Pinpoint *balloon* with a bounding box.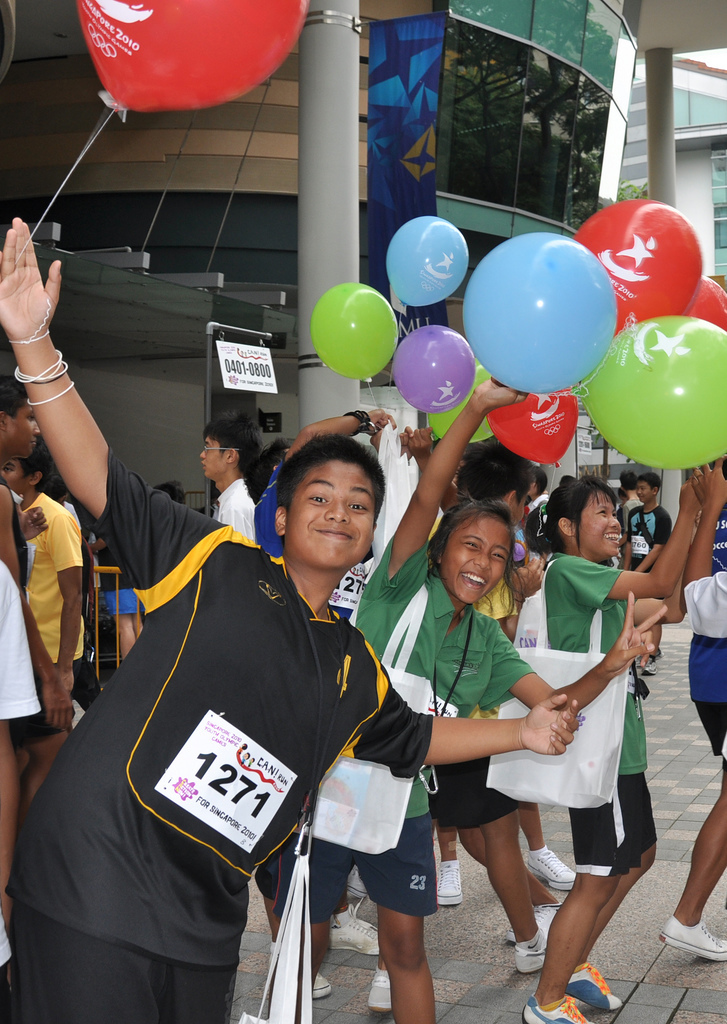
(x1=424, y1=358, x2=504, y2=443).
